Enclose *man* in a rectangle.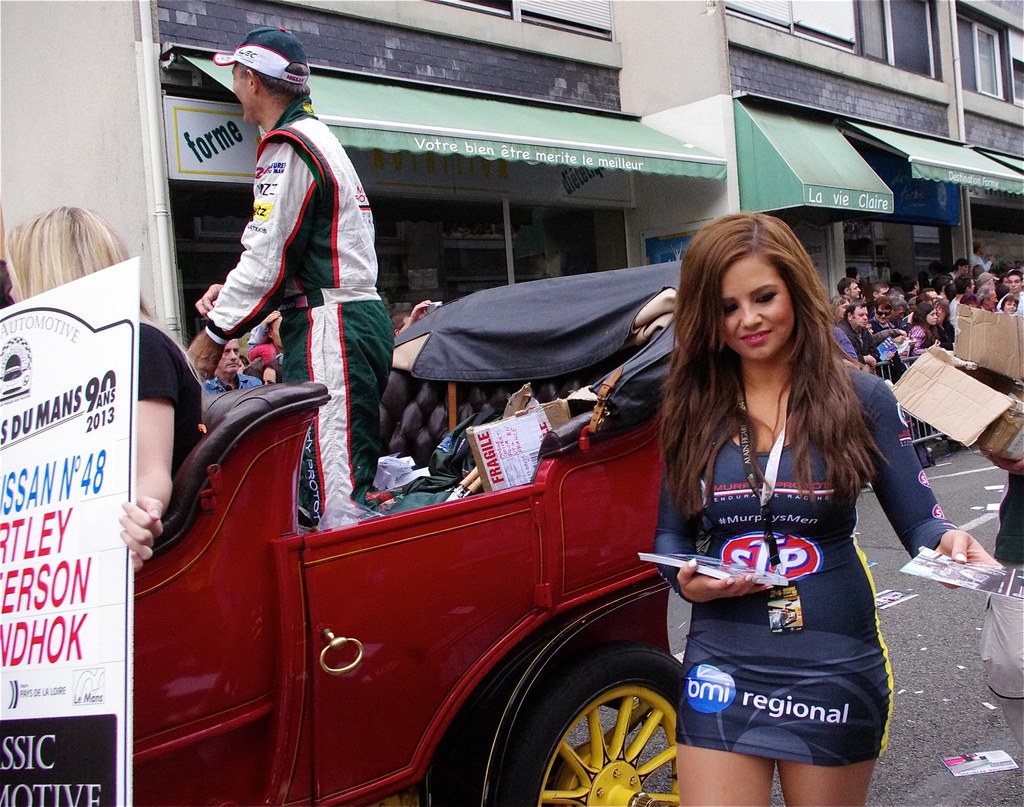
crop(975, 242, 995, 270).
